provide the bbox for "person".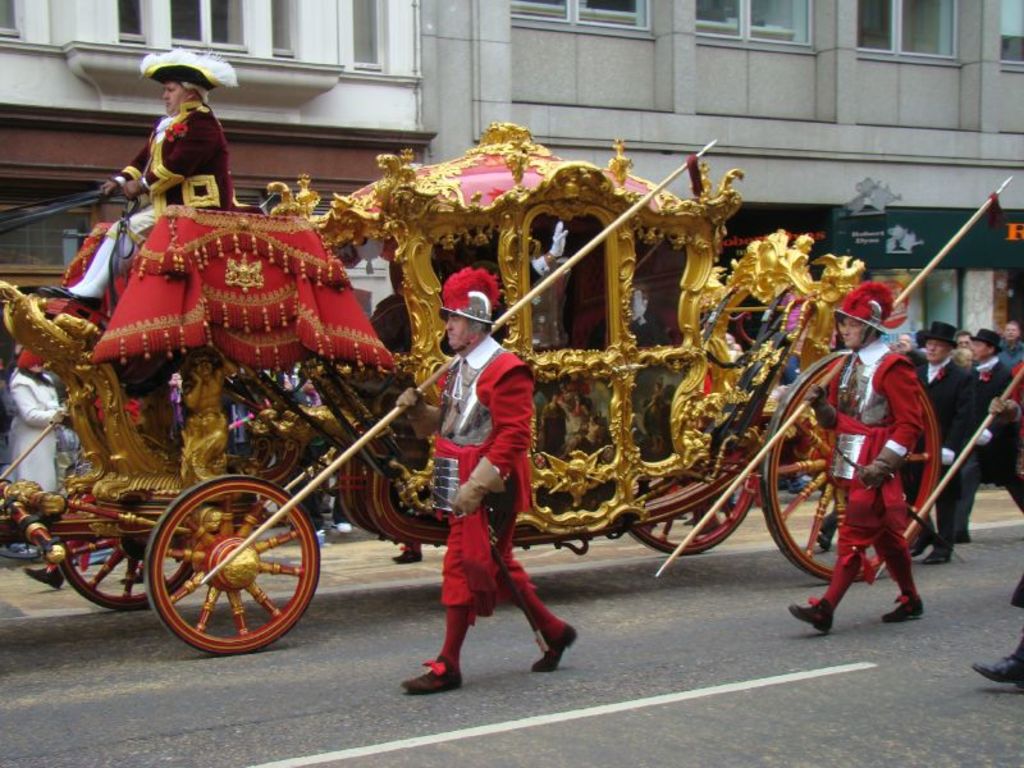
[954, 324, 975, 358].
